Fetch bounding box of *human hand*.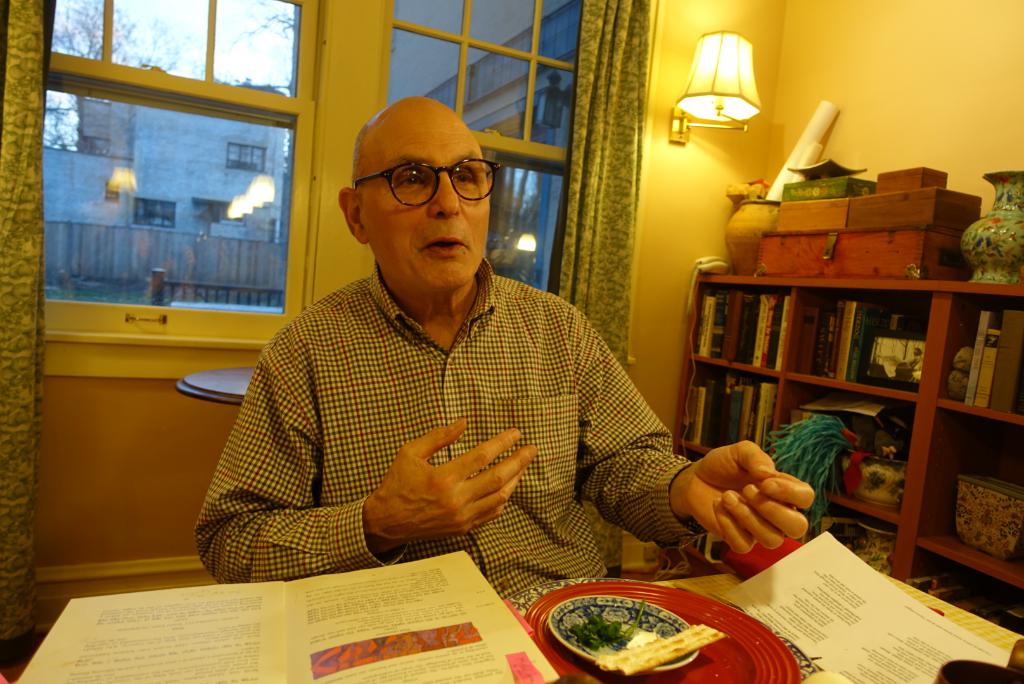
Bbox: box=[353, 429, 536, 546].
